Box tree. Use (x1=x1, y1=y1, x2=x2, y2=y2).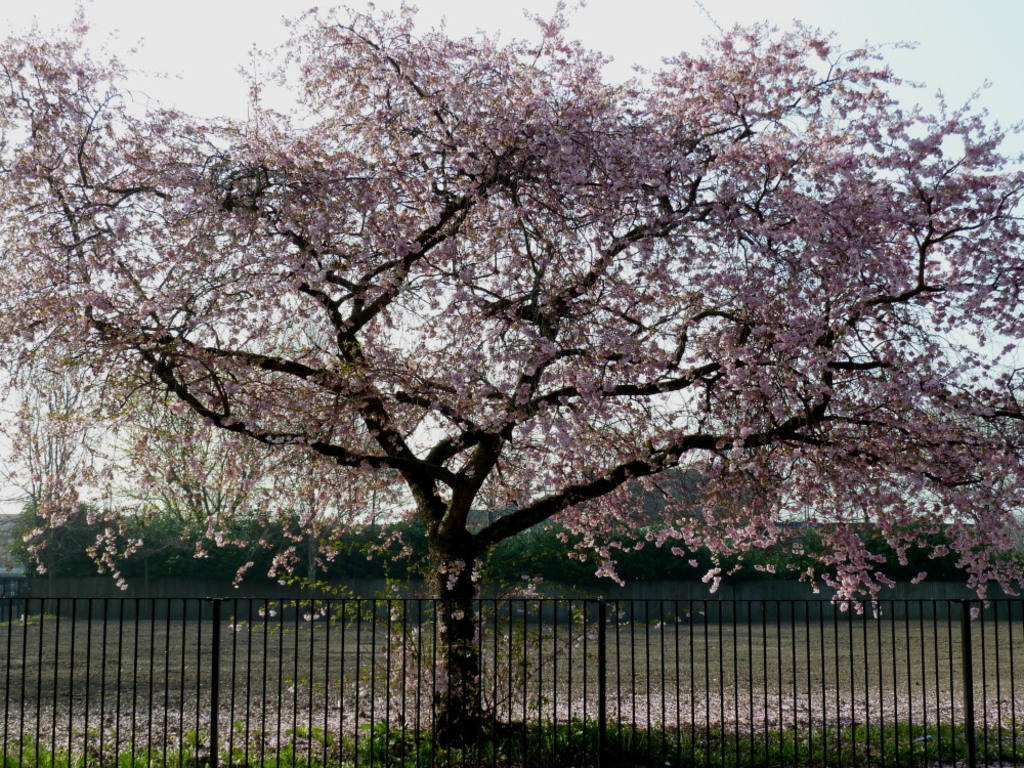
(x1=58, y1=5, x2=986, y2=698).
